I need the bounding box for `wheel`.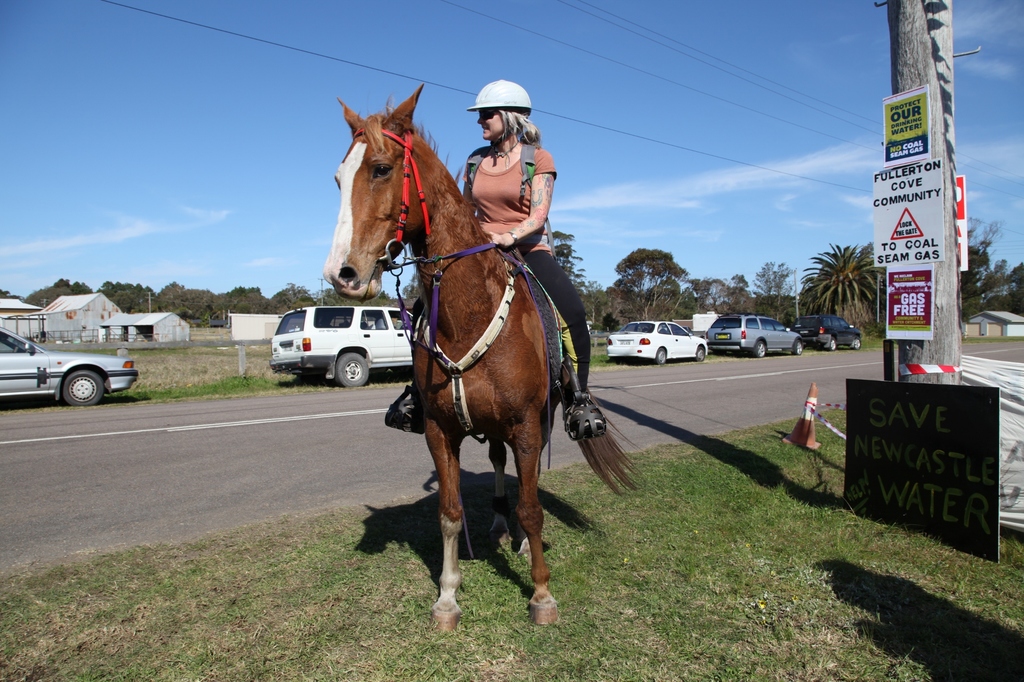
Here it is: select_region(794, 339, 801, 356).
